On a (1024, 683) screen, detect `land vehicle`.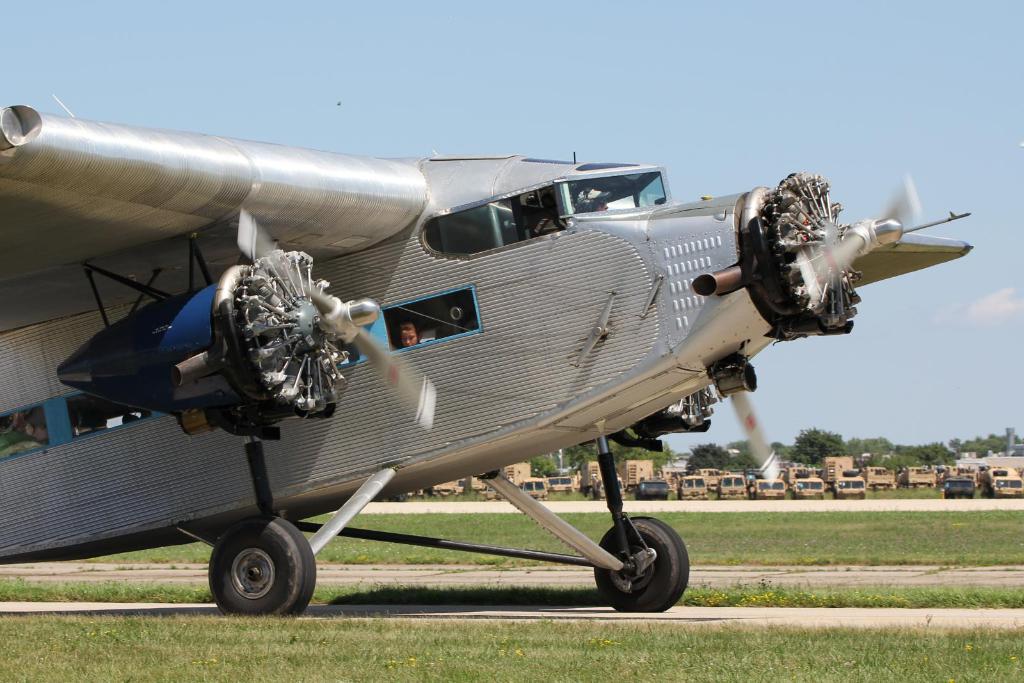
<box>0,103,979,627</box>.
